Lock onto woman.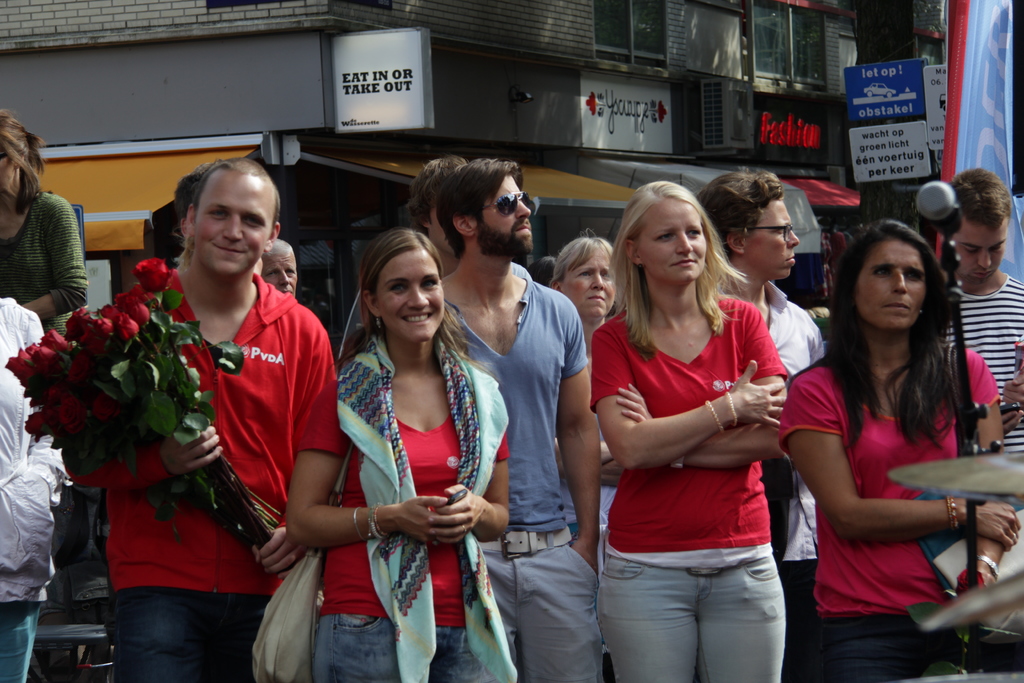
Locked: box(585, 178, 790, 682).
